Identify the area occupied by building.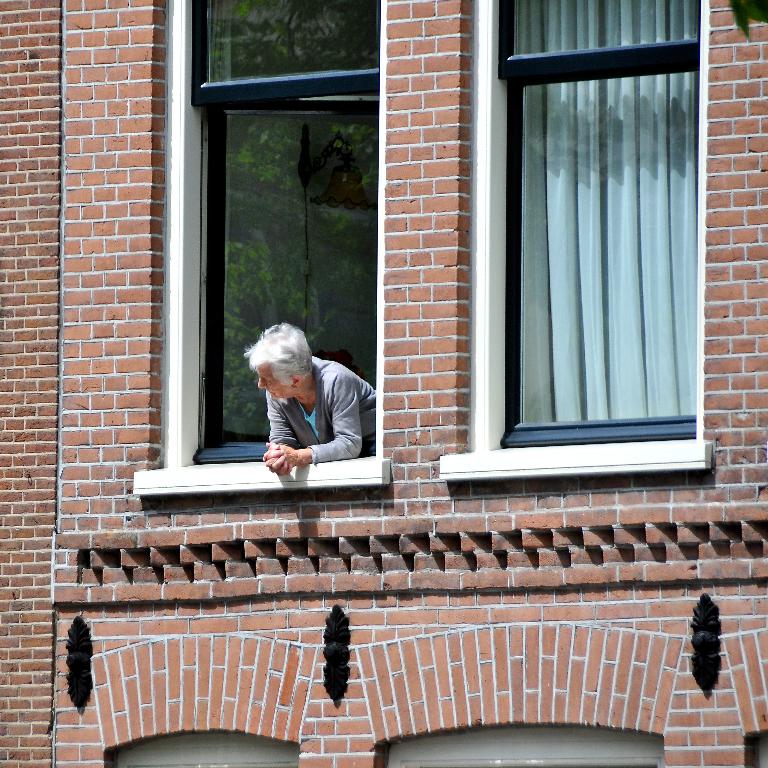
Area: [0,0,767,767].
